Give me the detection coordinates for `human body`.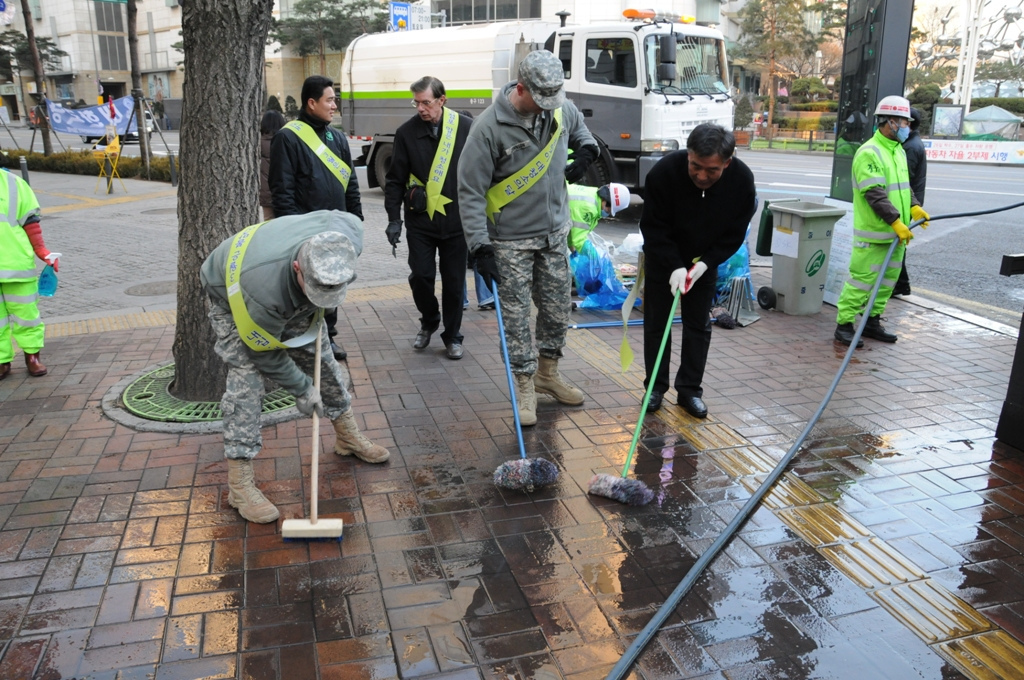
[264, 76, 367, 365].
